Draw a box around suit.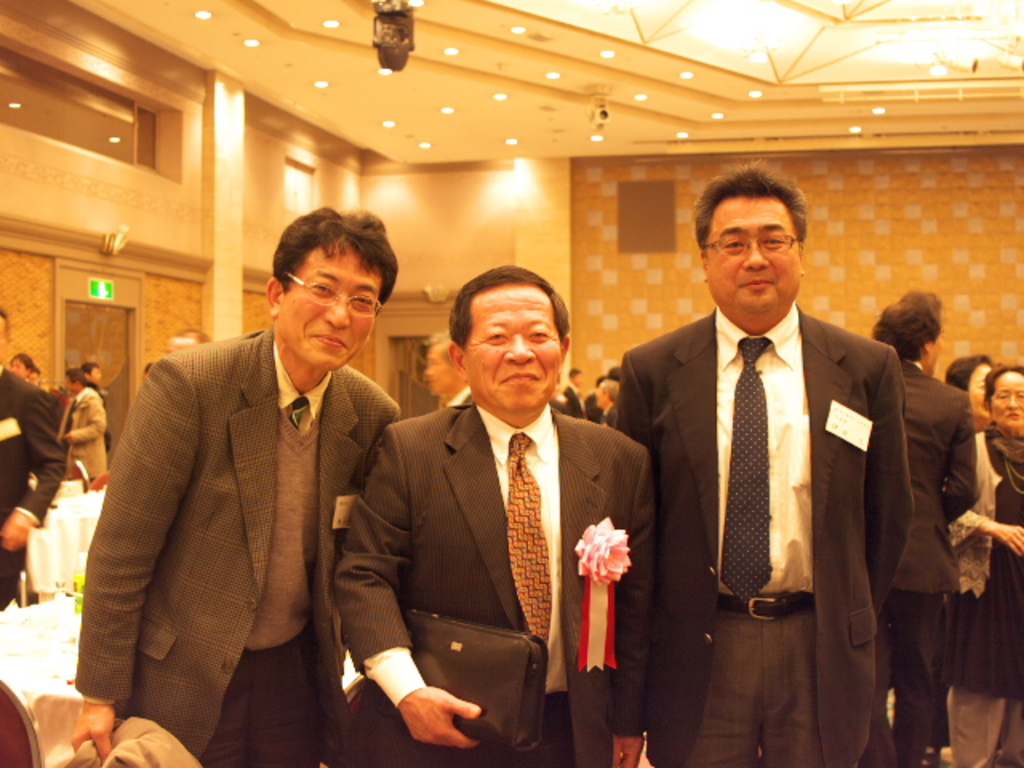
Rect(61, 382, 107, 490).
